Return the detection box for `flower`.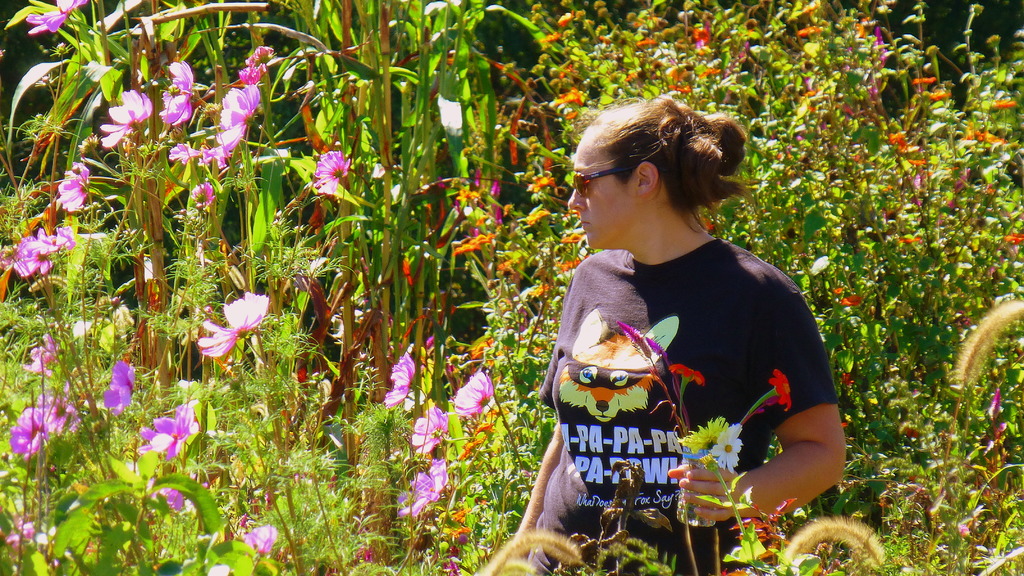
Rect(452, 505, 474, 525).
